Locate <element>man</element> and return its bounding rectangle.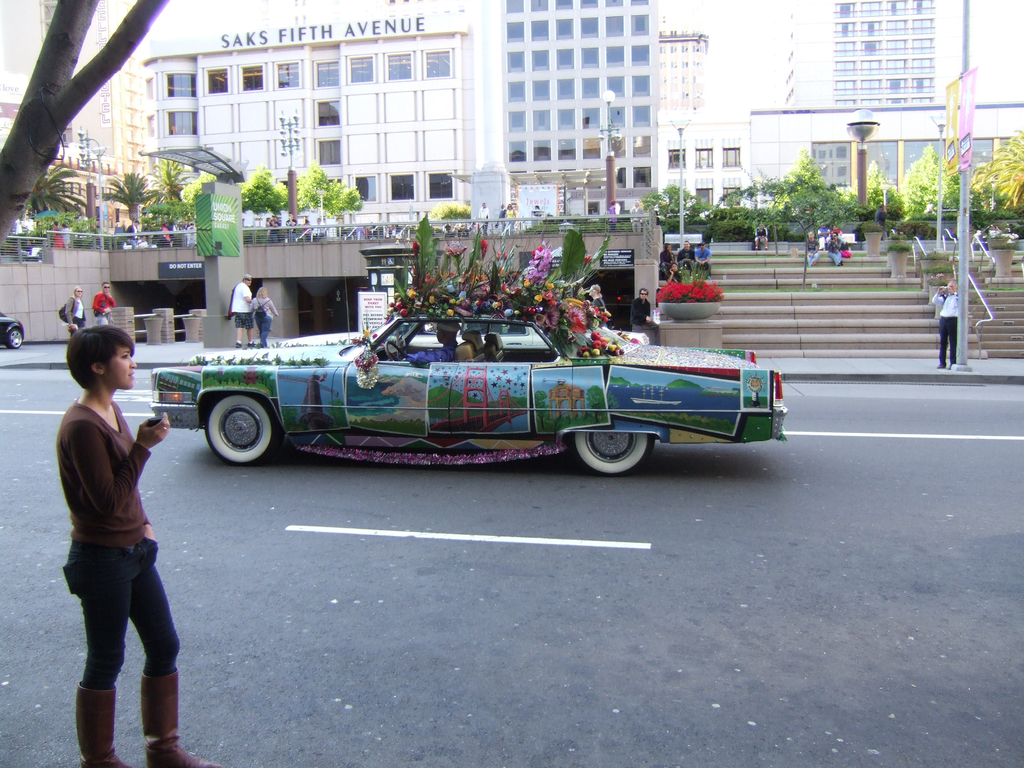
bbox=[122, 213, 140, 246].
